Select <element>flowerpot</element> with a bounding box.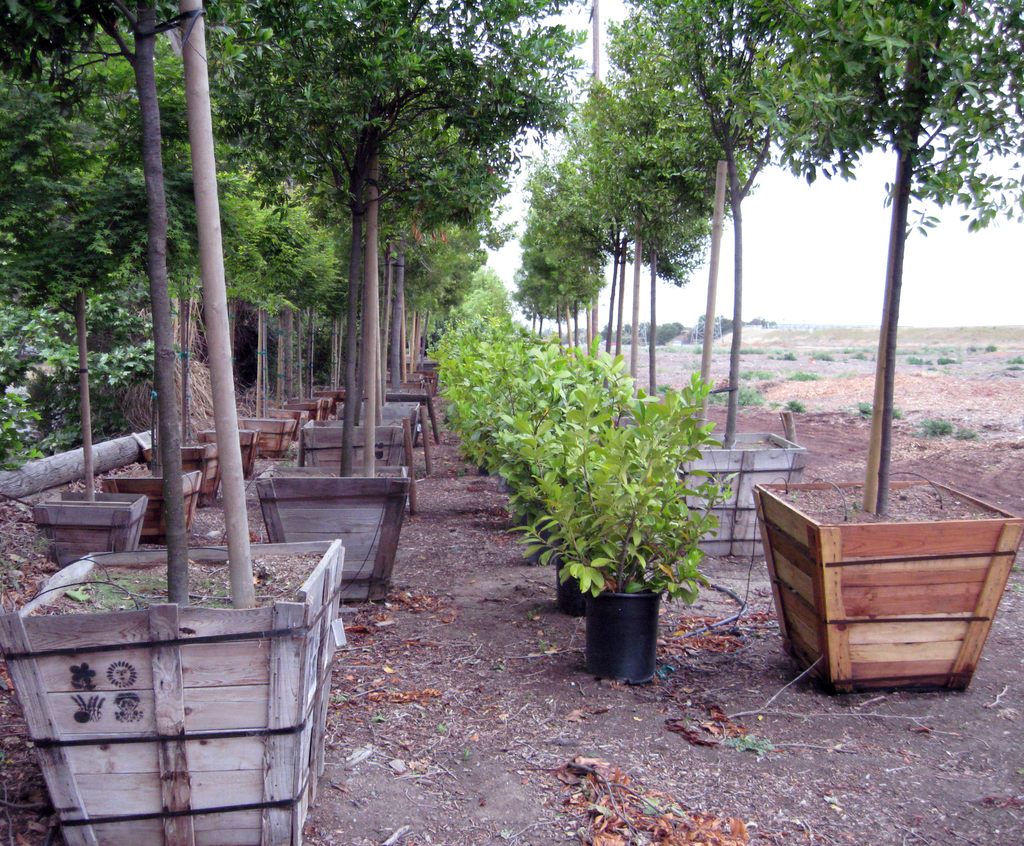
detection(0, 535, 343, 845).
